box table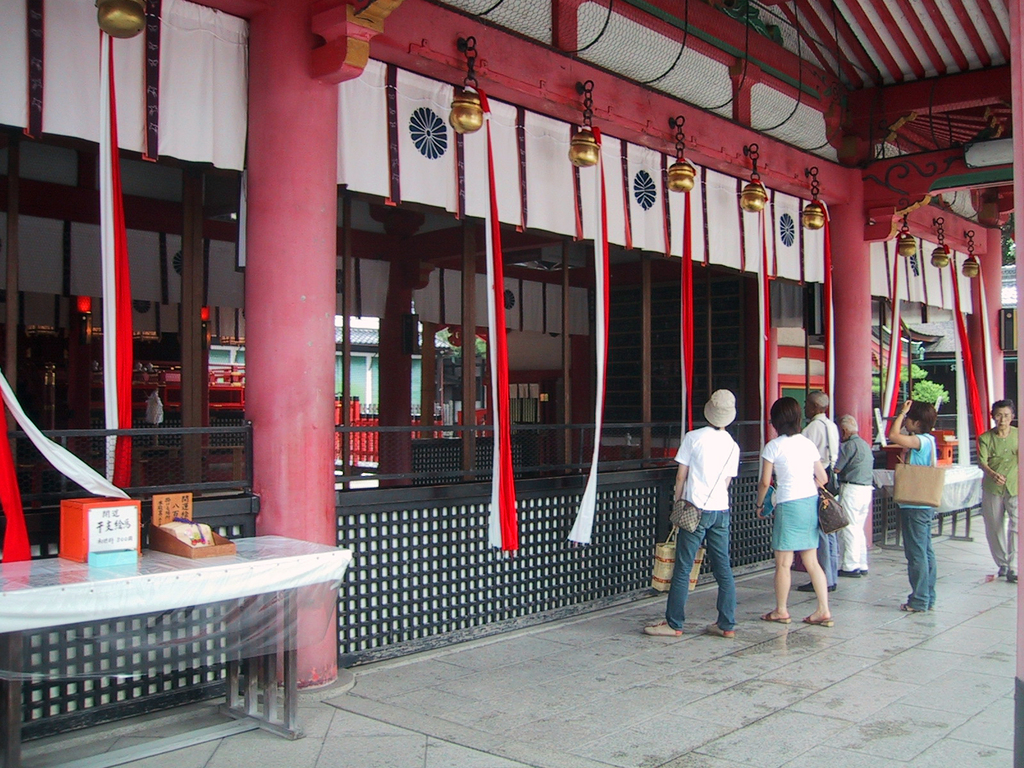
{"left": 871, "top": 458, "right": 984, "bottom": 550}
